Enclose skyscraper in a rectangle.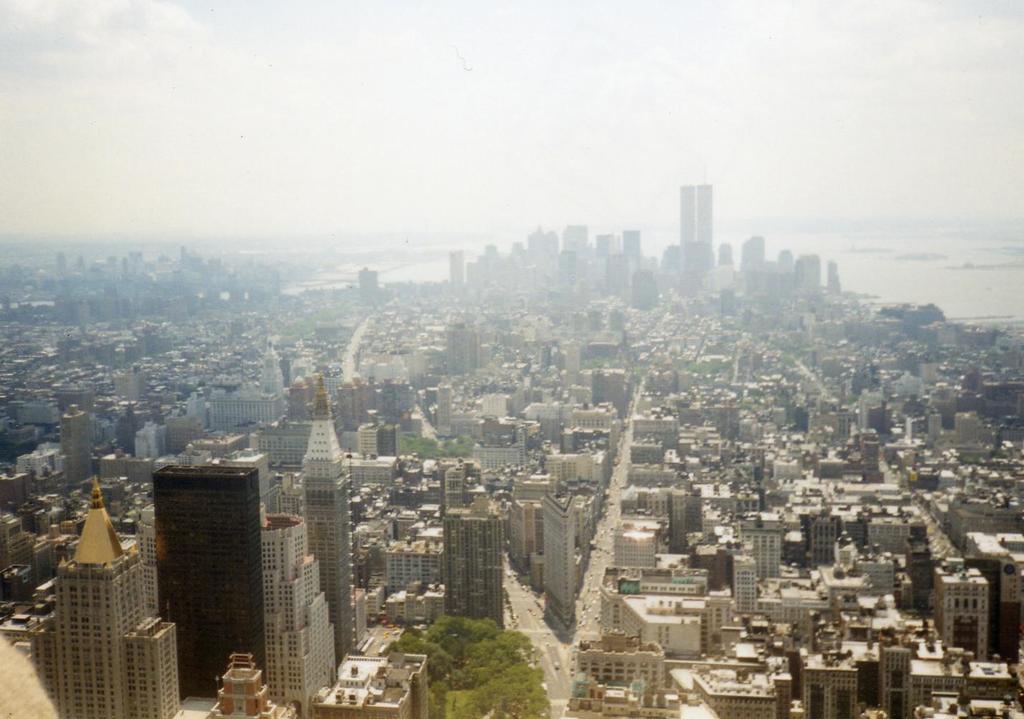
442:487:501:626.
